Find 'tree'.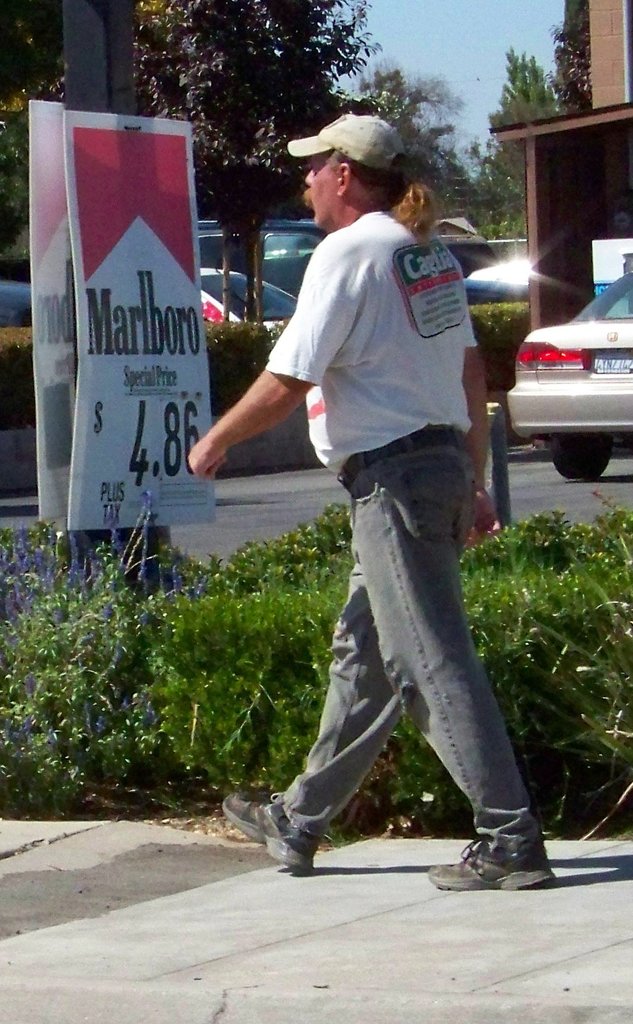
[0,0,399,310].
